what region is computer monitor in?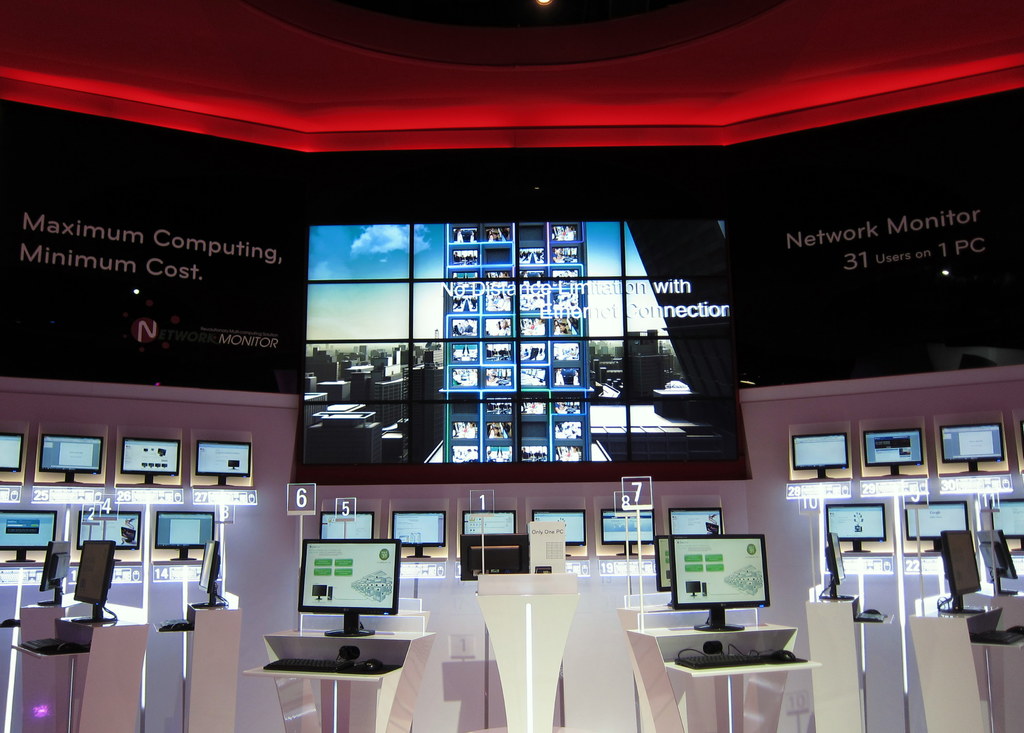
[826, 531, 846, 586].
